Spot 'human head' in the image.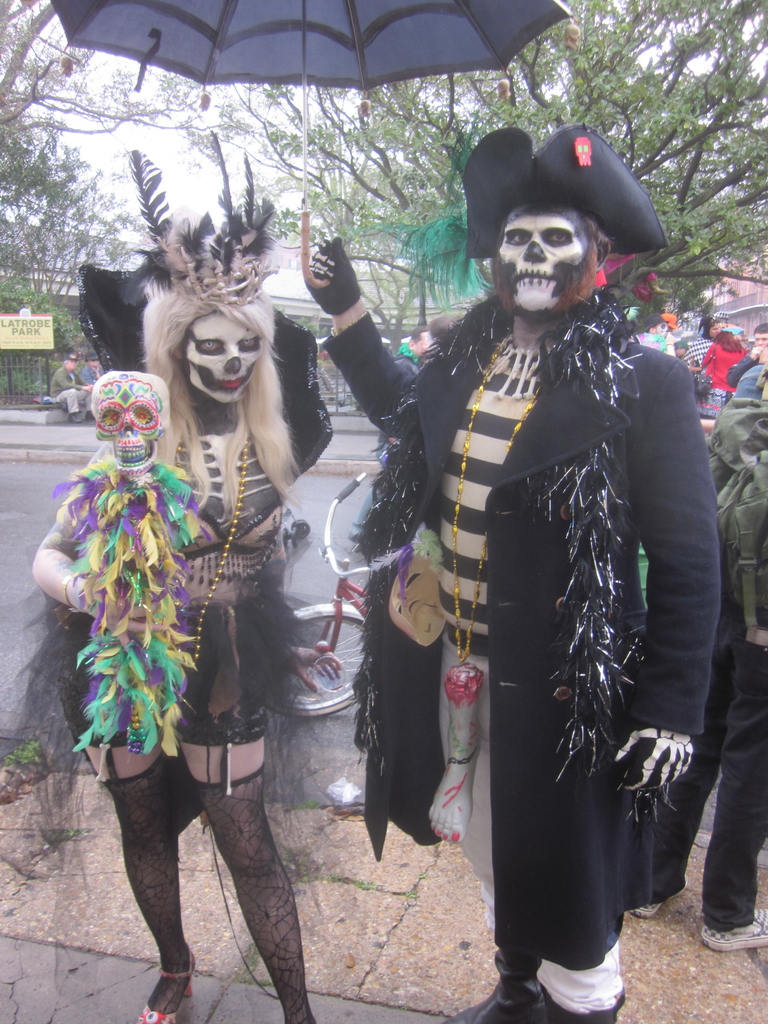
'human head' found at left=644, top=312, right=667, bottom=340.
